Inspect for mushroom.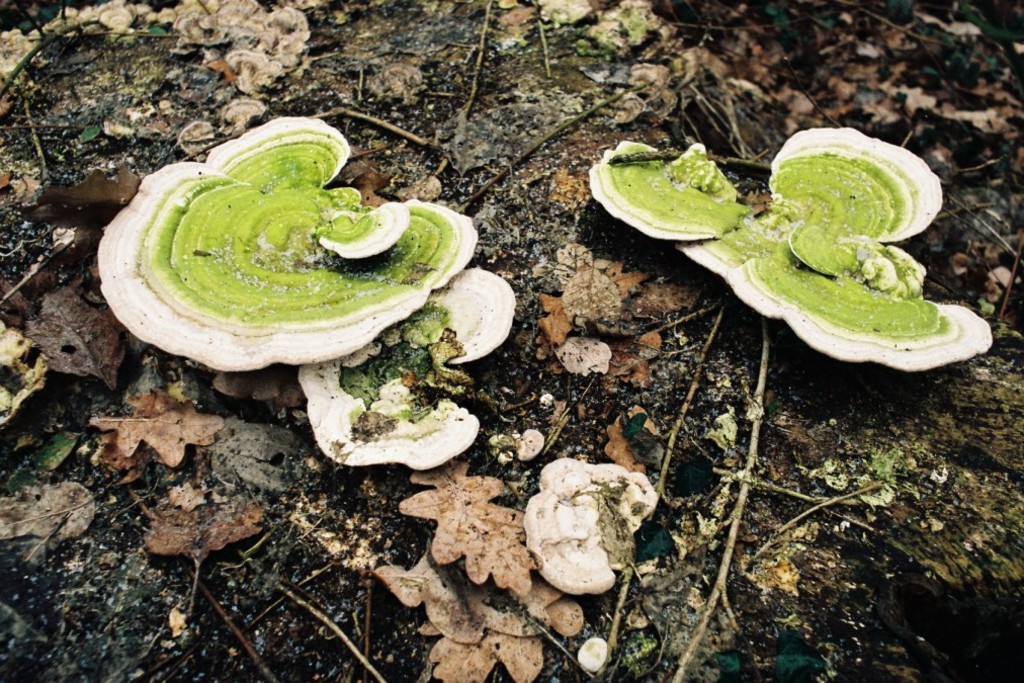
Inspection: (left=577, top=636, right=610, bottom=672).
